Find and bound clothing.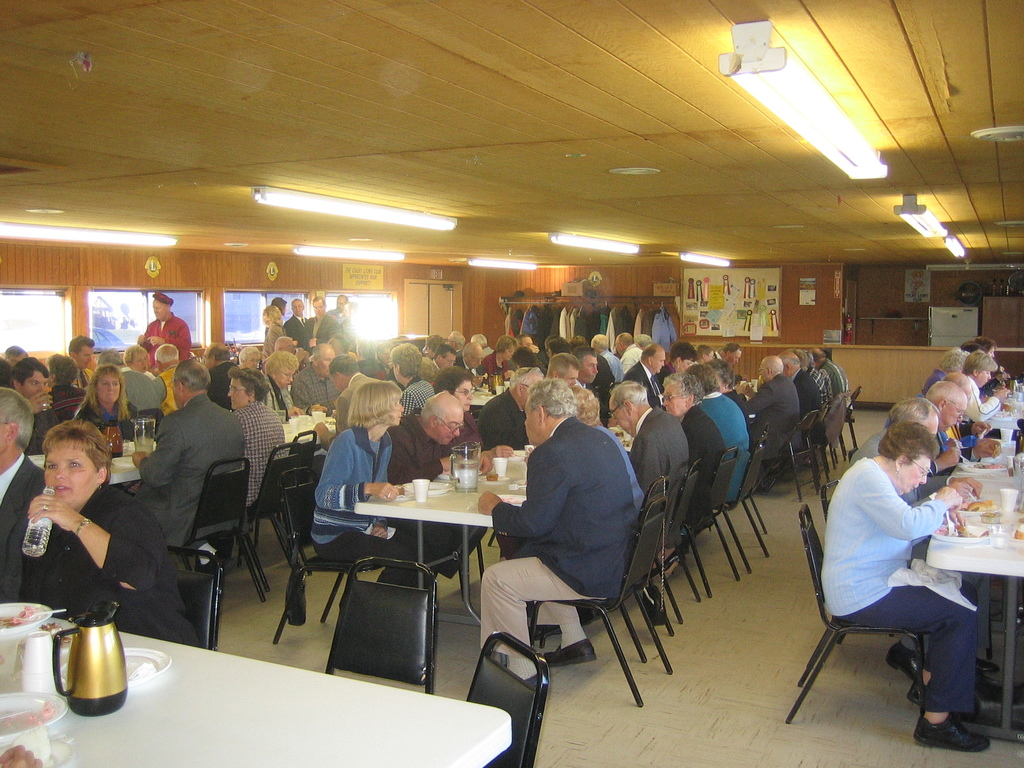
Bound: (568, 309, 586, 345).
